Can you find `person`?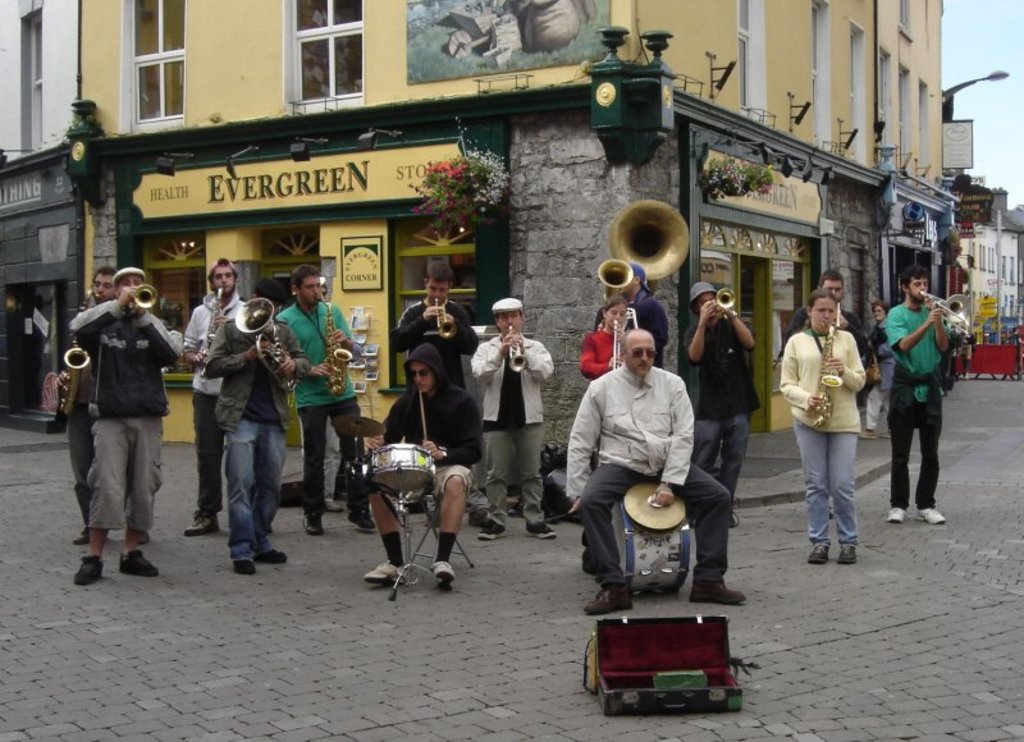
Yes, bounding box: select_region(776, 272, 882, 399).
